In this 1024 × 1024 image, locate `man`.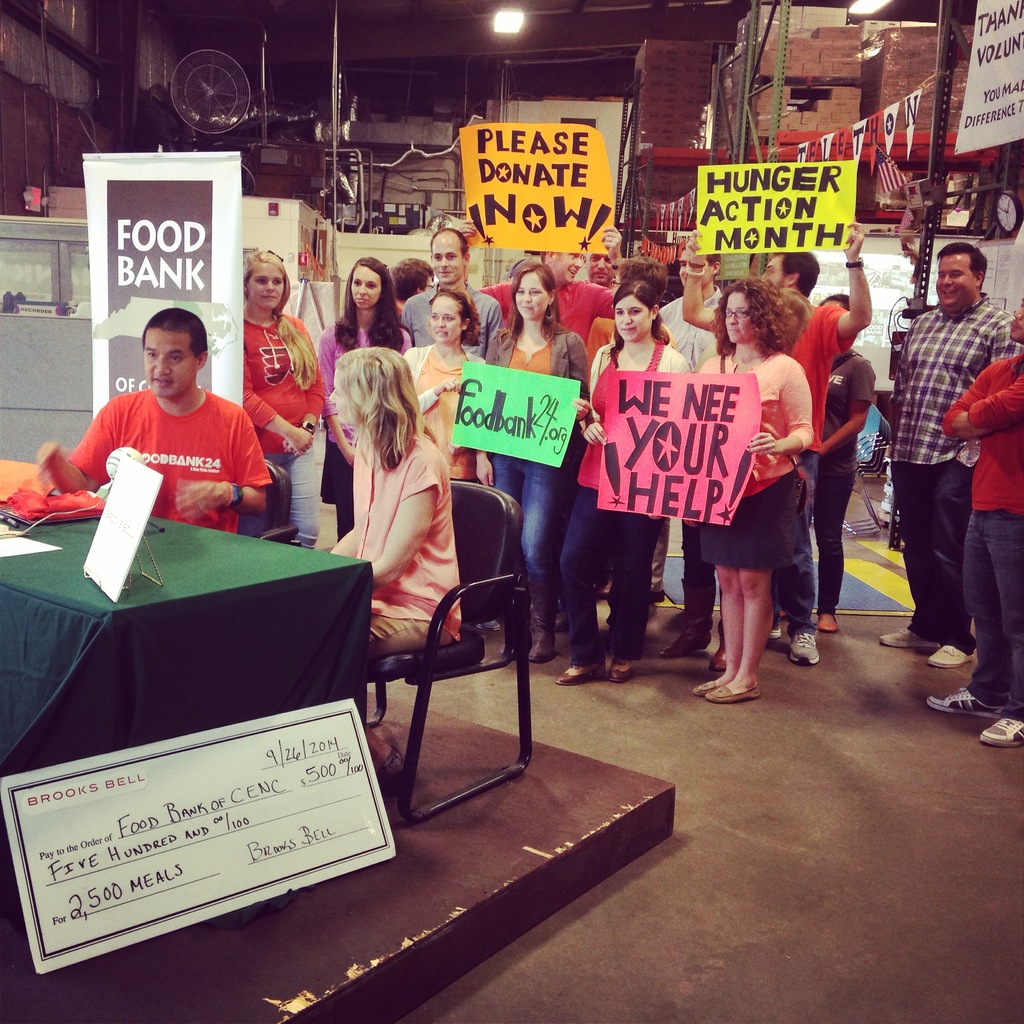
Bounding box: Rect(877, 230, 1019, 664).
